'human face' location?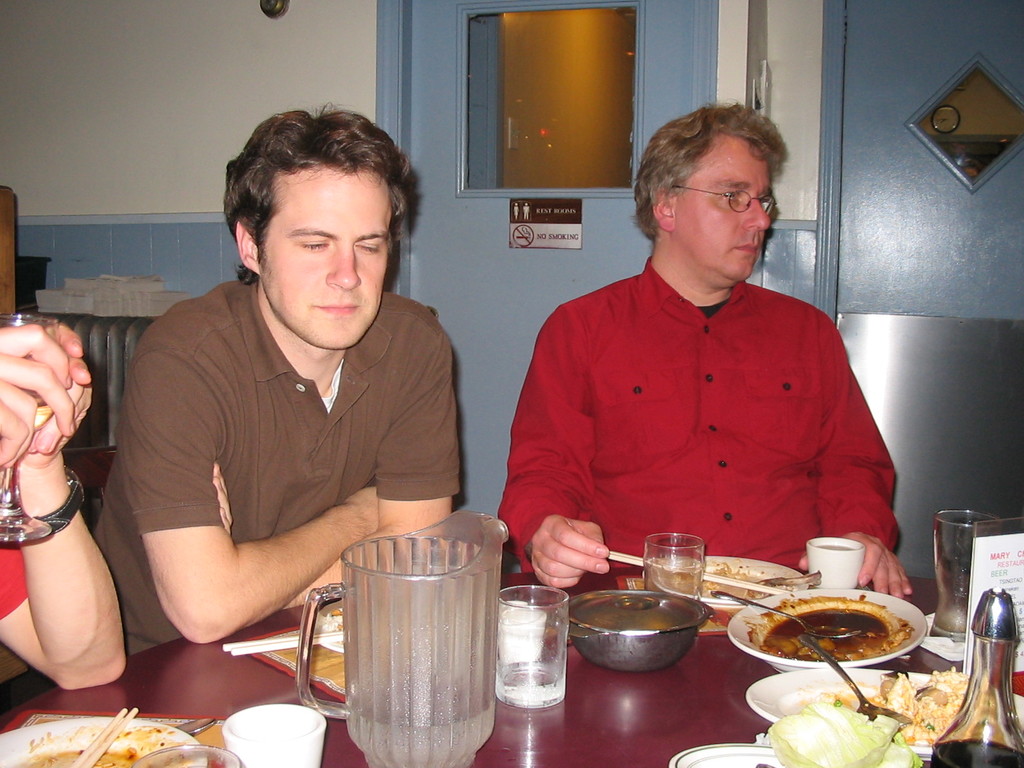
259,162,394,348
